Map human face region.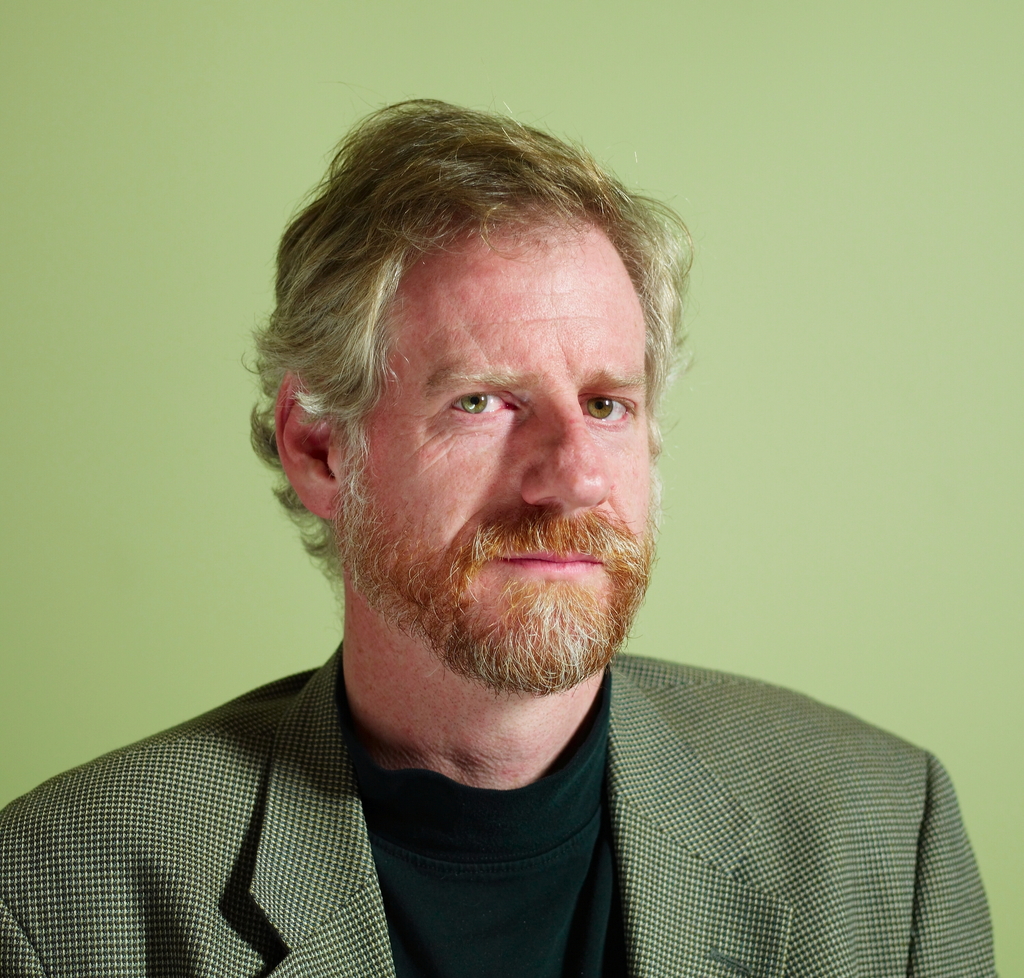
Mapped to Rect(347, 227, 652, 616).
